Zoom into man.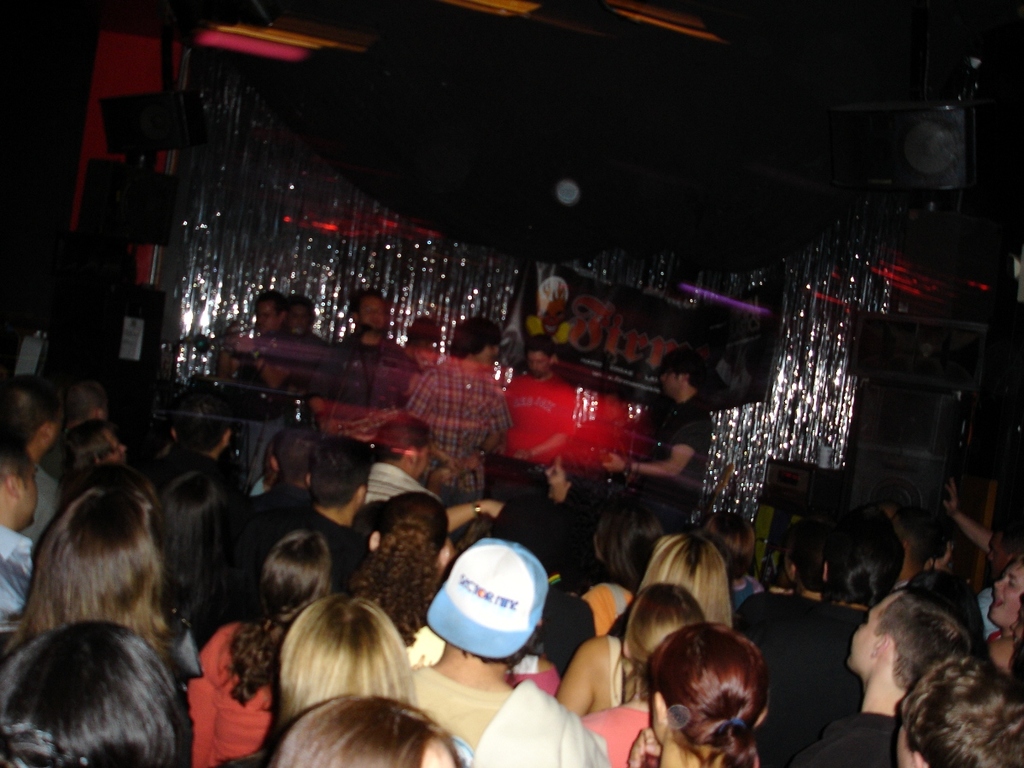
Zoom target: bbox(751, 506, 906, 767).
